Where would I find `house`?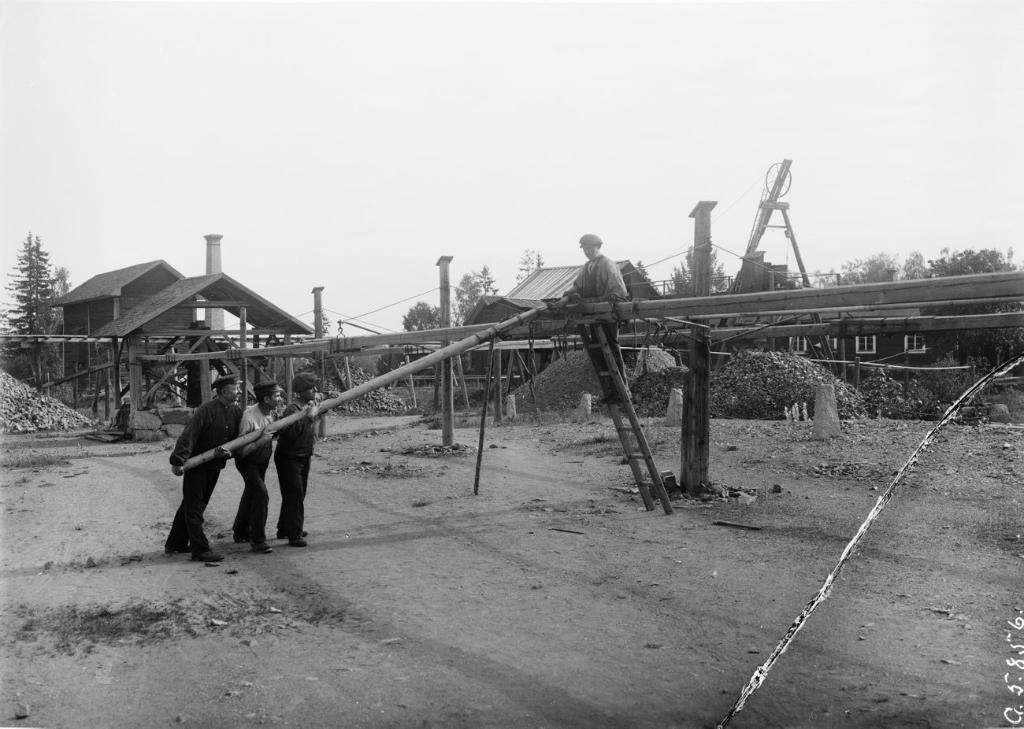
At Rect(785, 333, 943, 392).
